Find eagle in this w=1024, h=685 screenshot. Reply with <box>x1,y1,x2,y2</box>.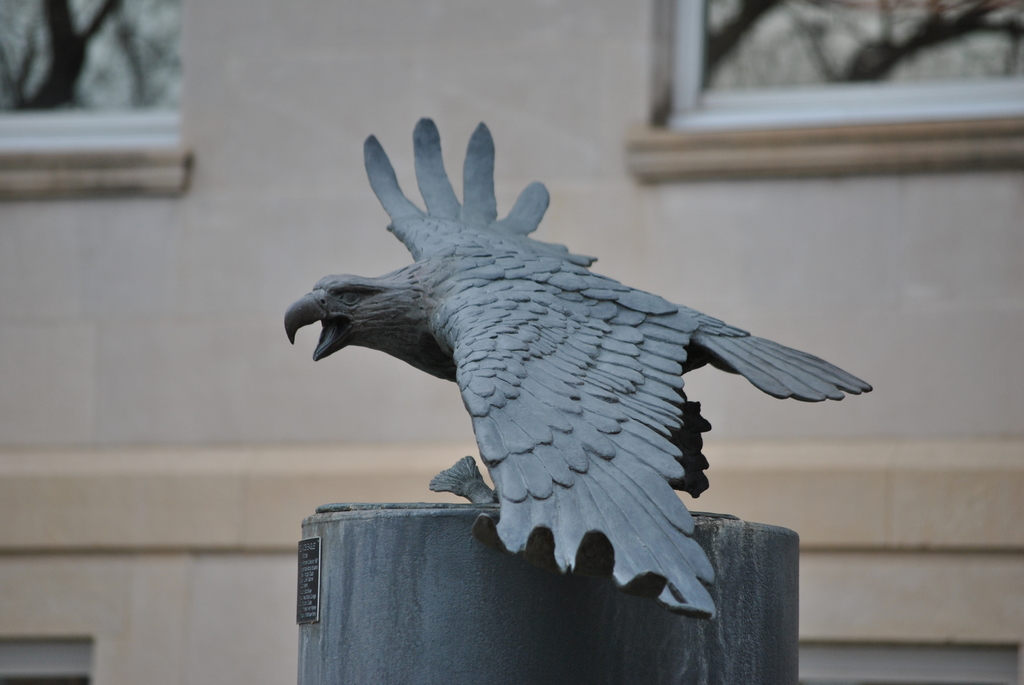
<box>278,109,876,627</box>.
